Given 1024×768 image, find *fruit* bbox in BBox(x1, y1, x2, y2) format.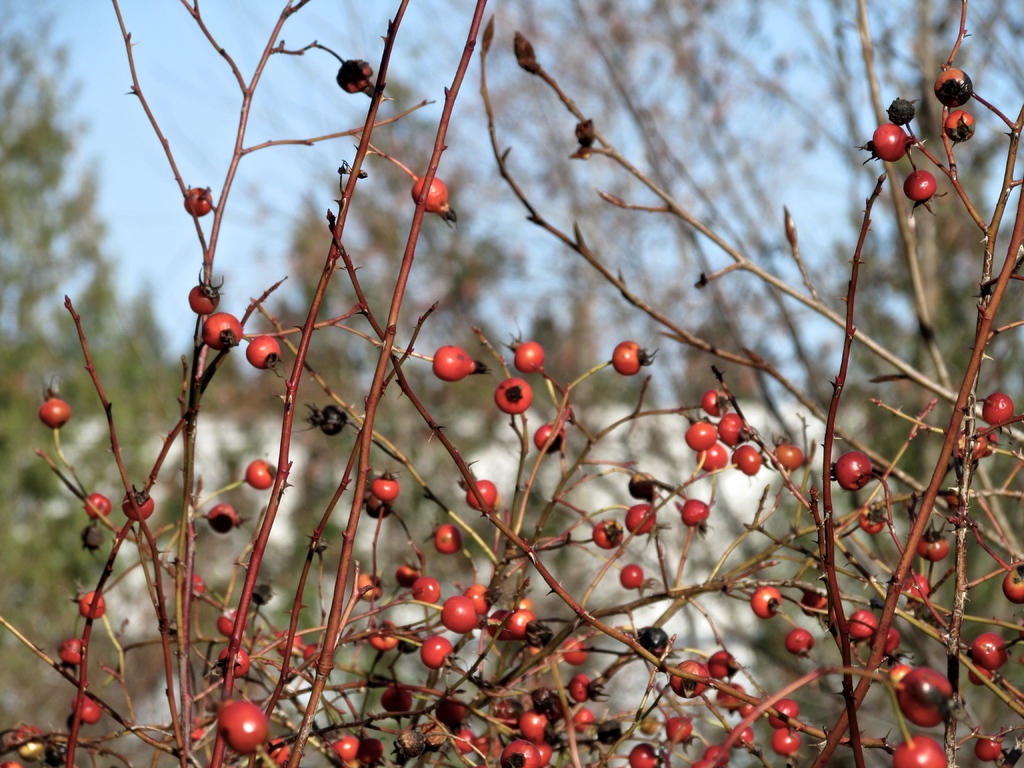
BBox(565, 700, 595, 744).
